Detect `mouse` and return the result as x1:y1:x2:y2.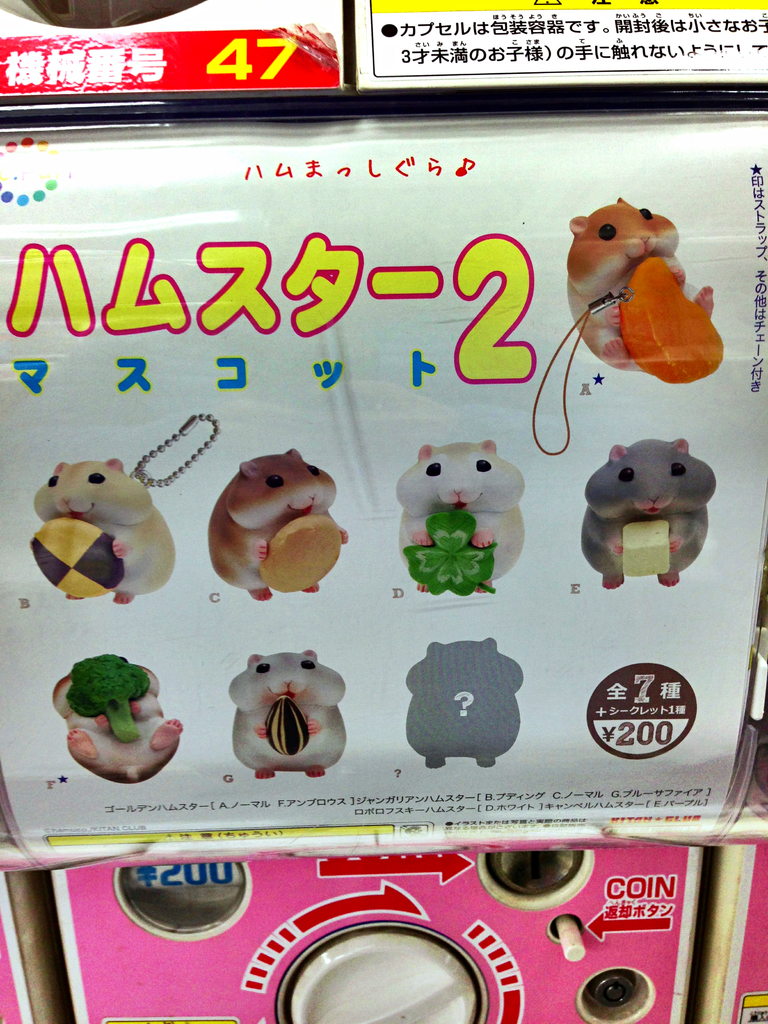
206:445:350:603.
